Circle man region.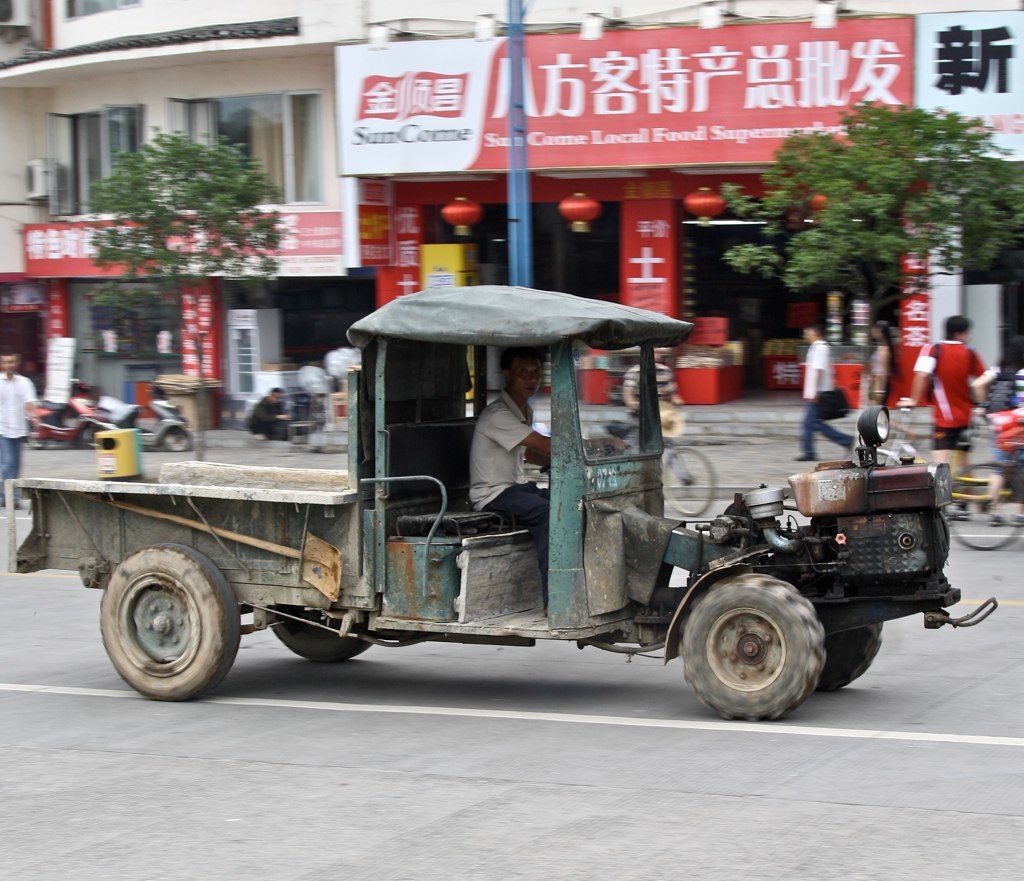
Region: 465, 347, 633, 622.
